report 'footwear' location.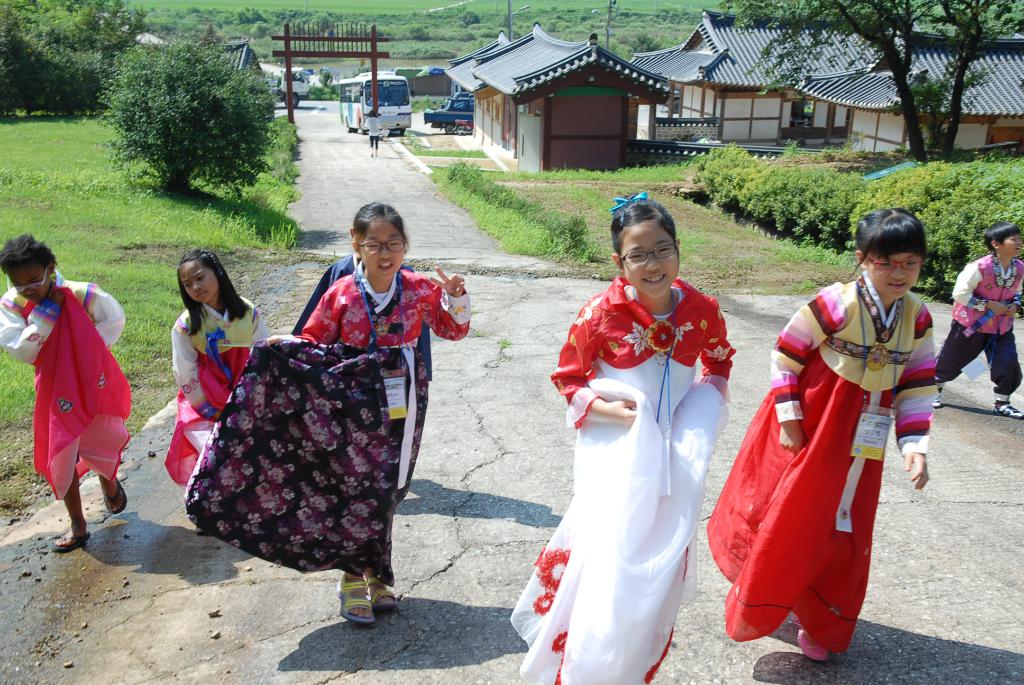
Report: 50, 531, 95, 550.
